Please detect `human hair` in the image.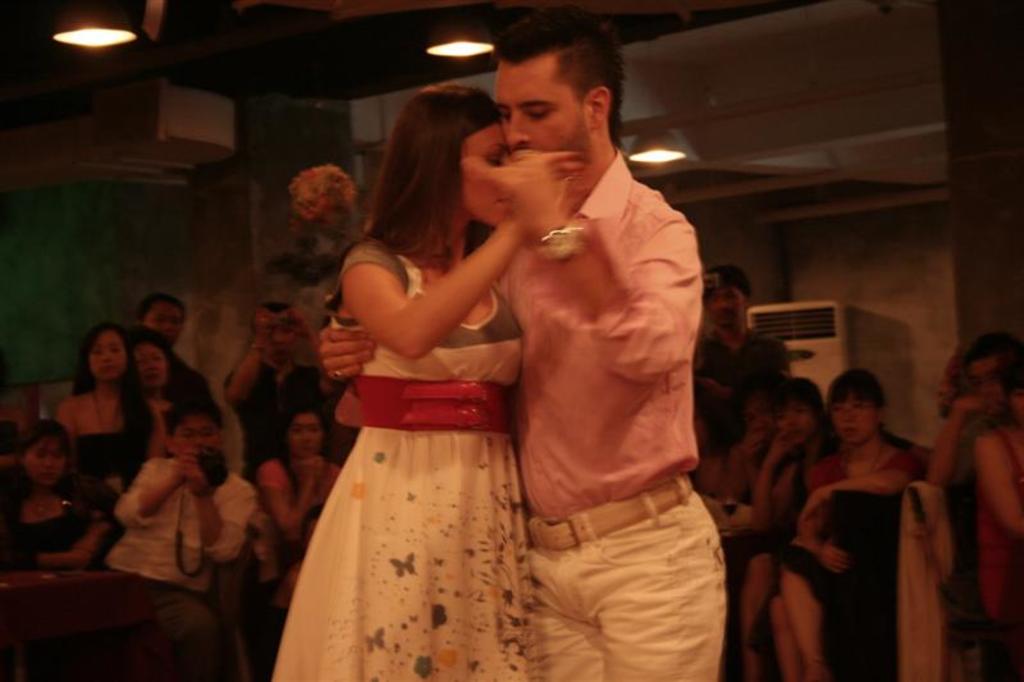
{"left": 358, "top": 83, "right": 495, "bottom": 256}.
